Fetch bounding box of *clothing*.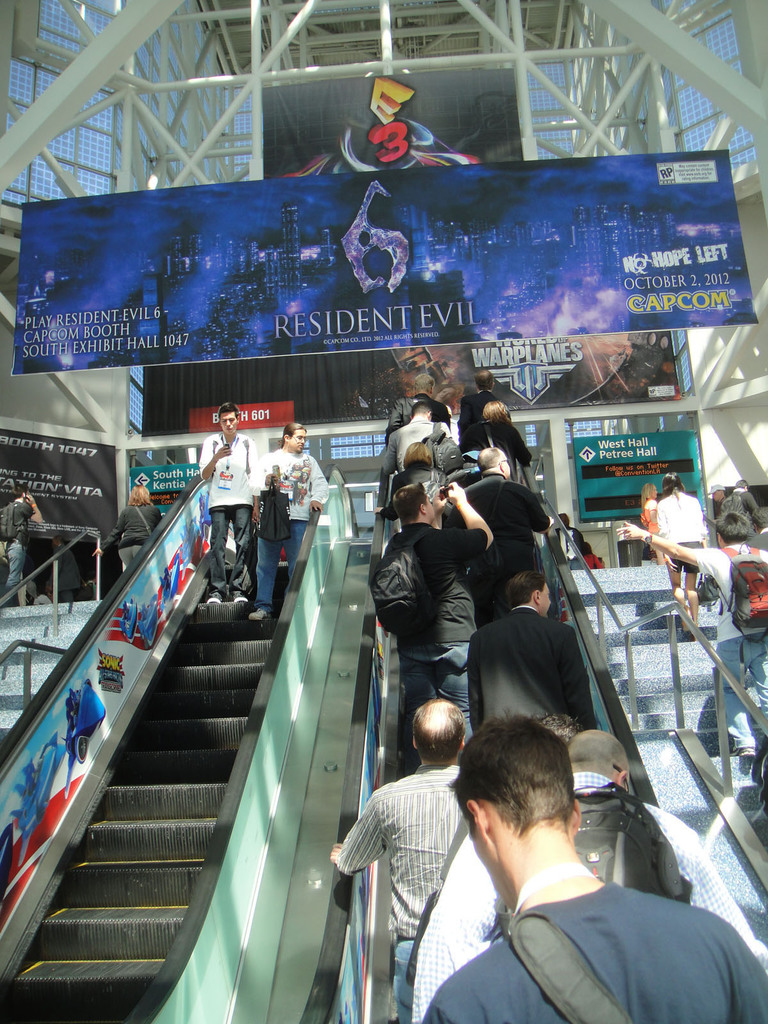
Bbox: 0 481 36 591.
